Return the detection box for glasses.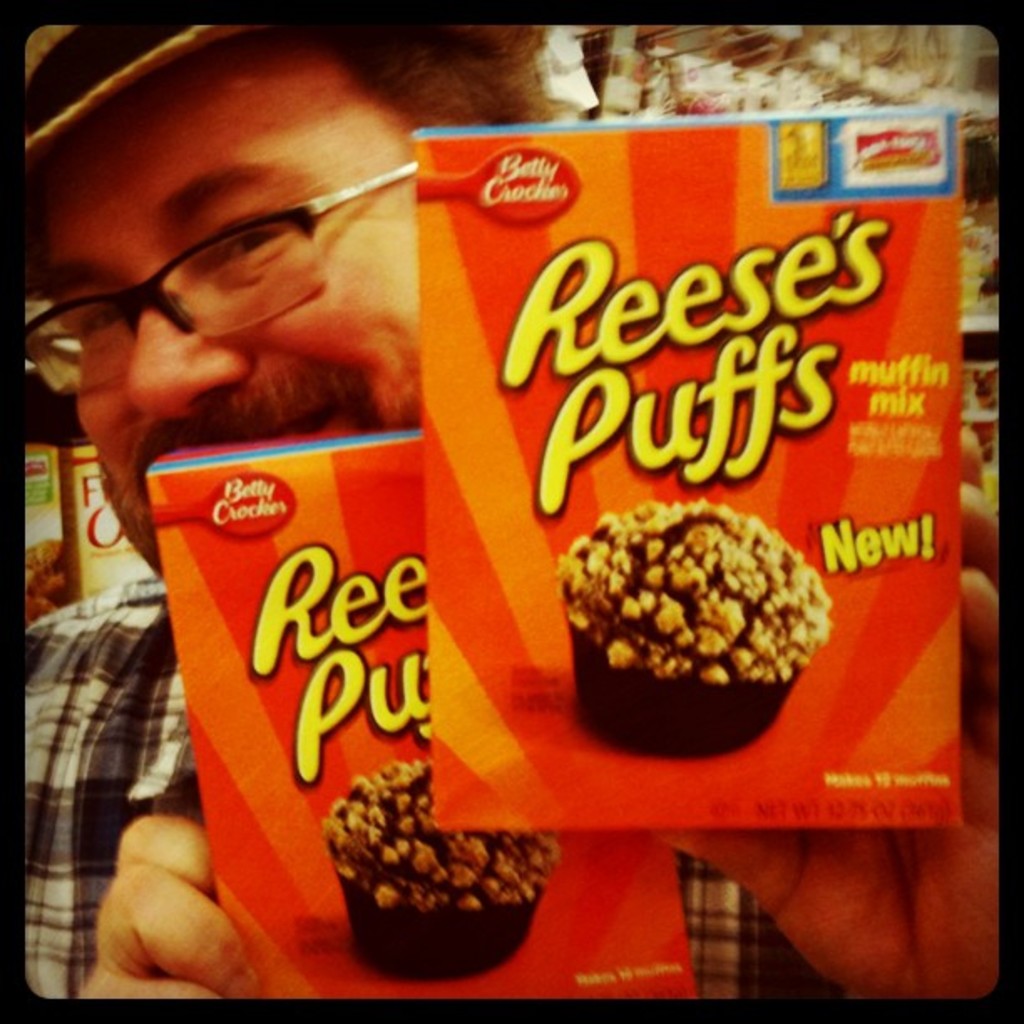
[left=23, top=154, right=415, bottom=402].
